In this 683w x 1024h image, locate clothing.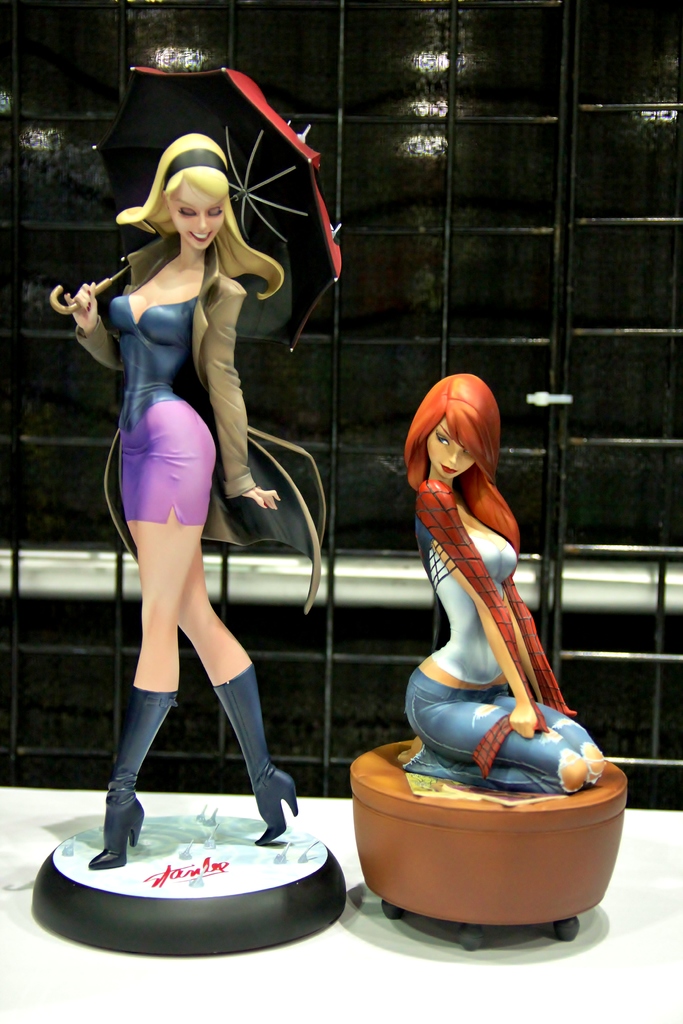
Bounding box: [left=422, top=526, right=520, bottom=678].
